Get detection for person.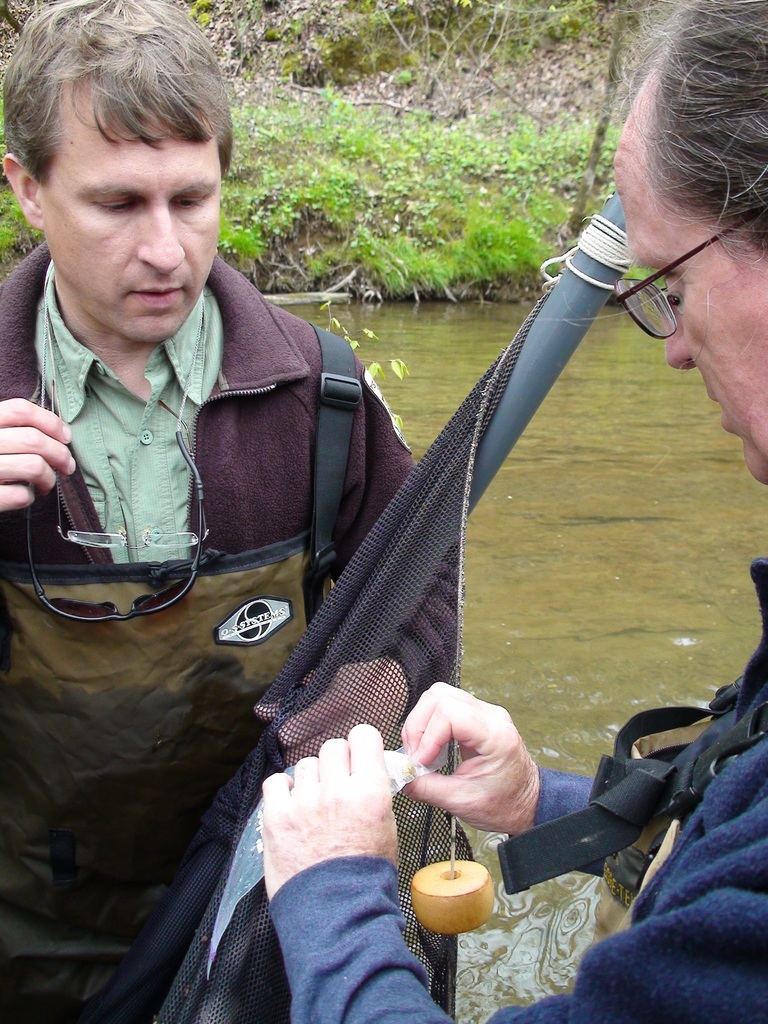
Detection: bbox=(253, 0, 767, 1023).
